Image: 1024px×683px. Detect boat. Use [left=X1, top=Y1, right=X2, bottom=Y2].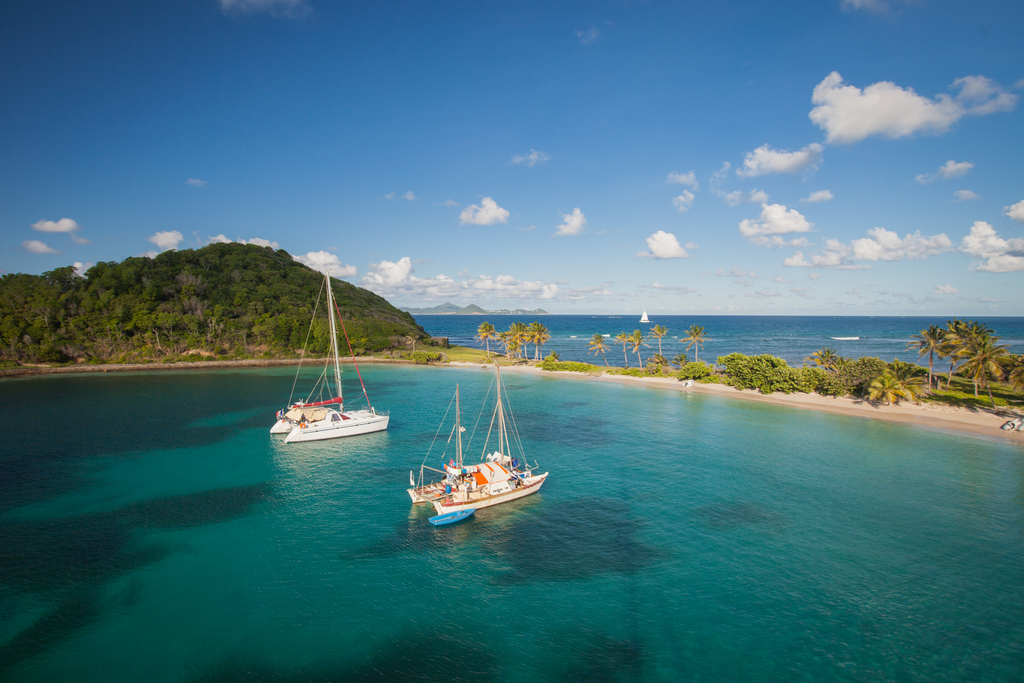
[left=408, top=401, right=569, bottom=534].
